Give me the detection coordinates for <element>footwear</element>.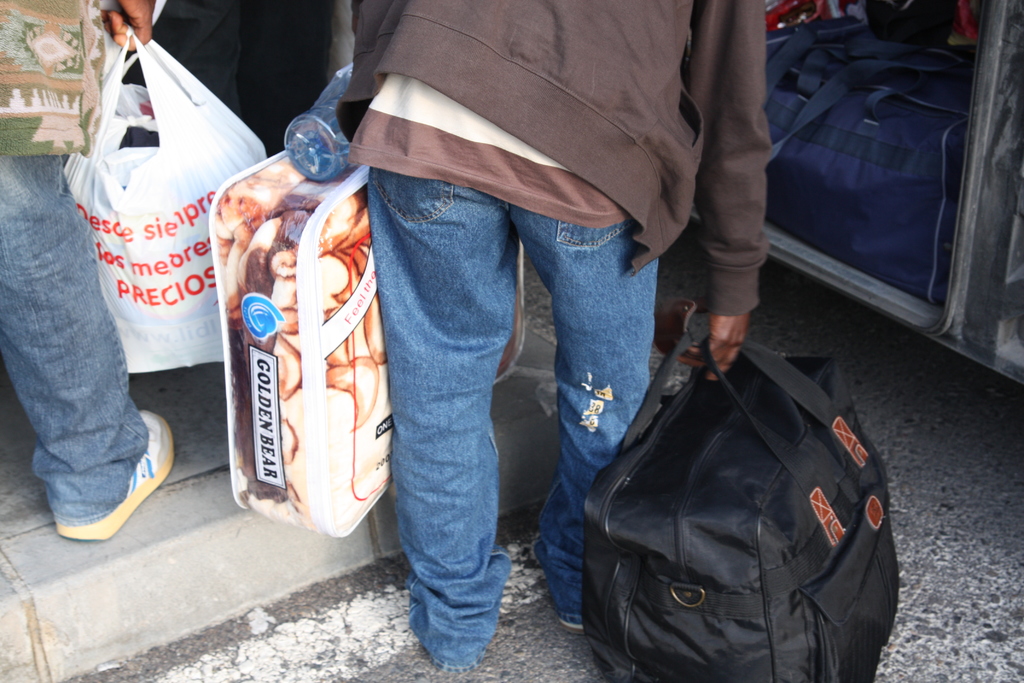
select_region(533, 519, 595, 641).
